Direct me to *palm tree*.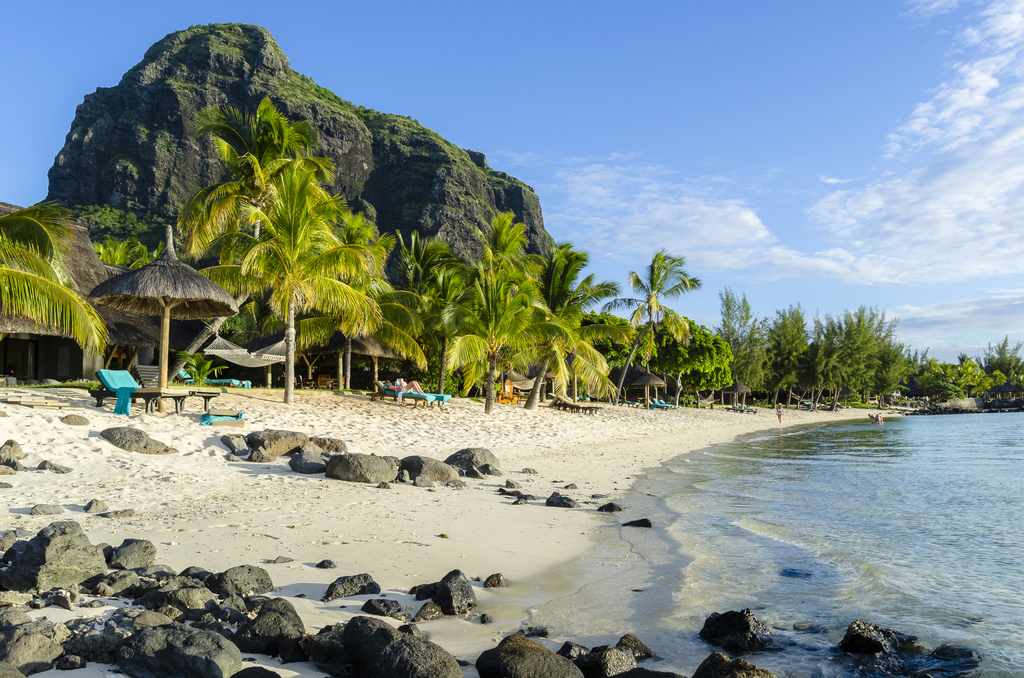
Direction: Rect(548, 255, 594, 400).
